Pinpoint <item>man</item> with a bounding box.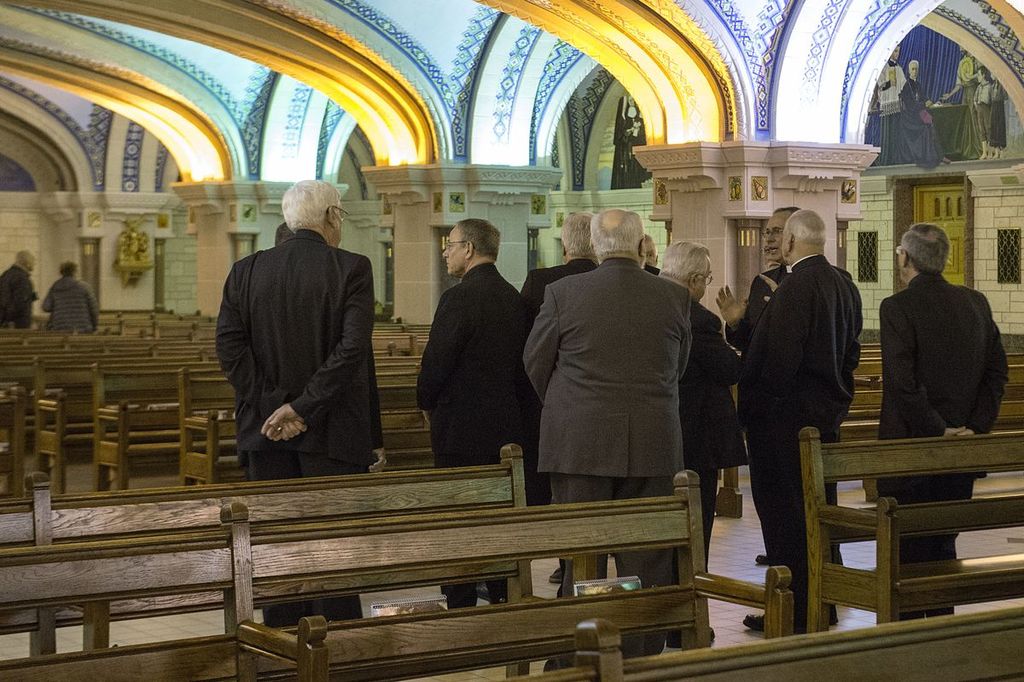
BBox(642, 231, 660, 275).
